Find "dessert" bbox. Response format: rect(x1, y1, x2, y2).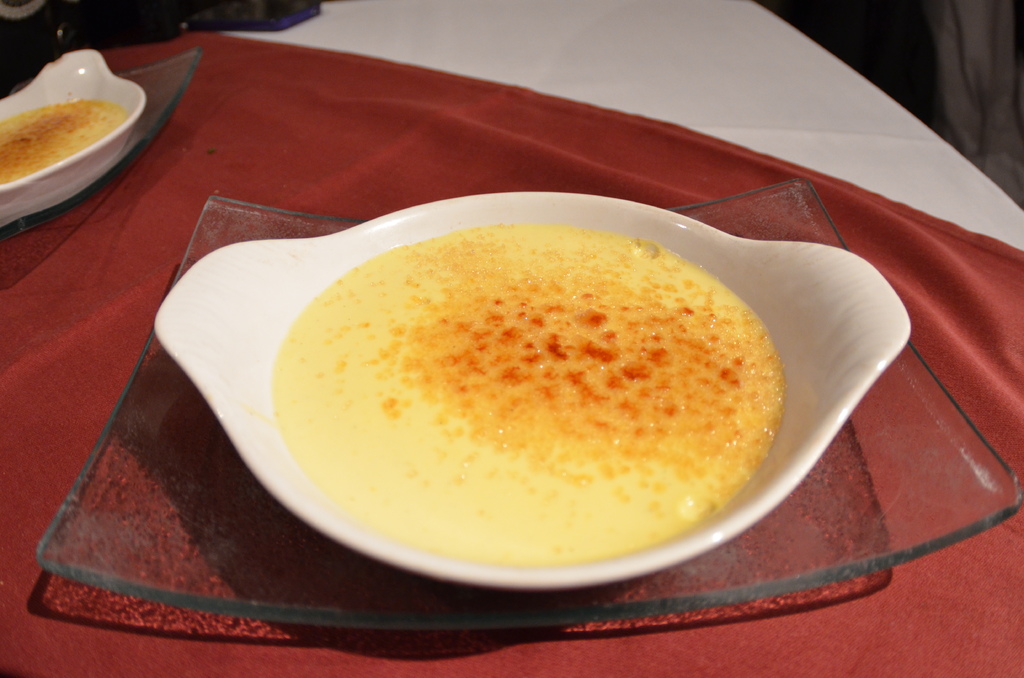
rect(253, 213, 778, 592).
